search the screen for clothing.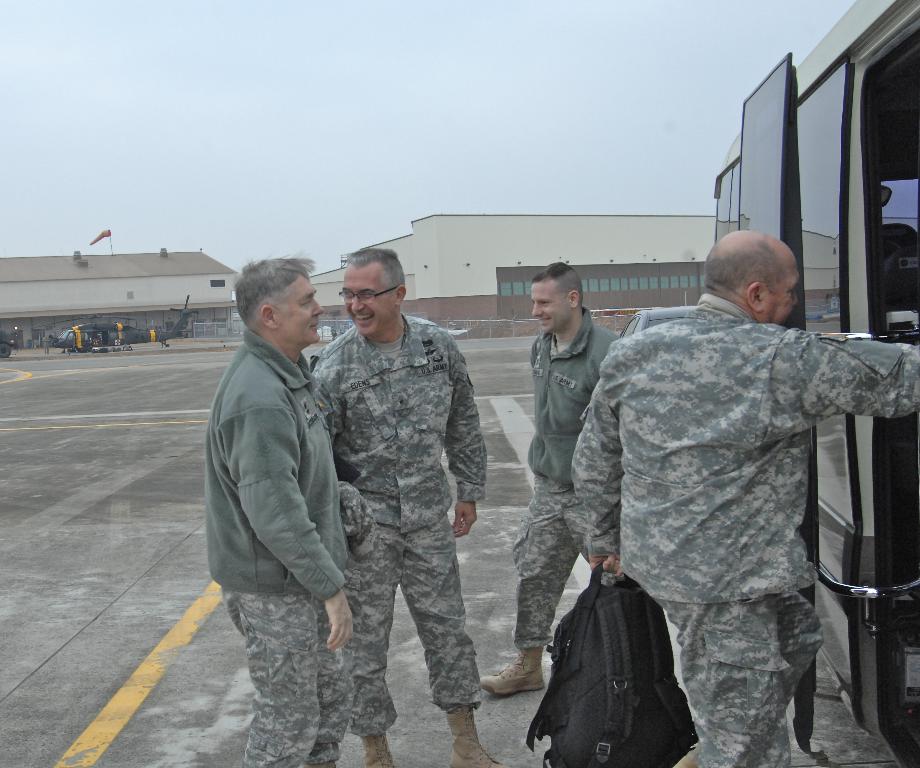
Found at crop(515, 305, 624, 649).
